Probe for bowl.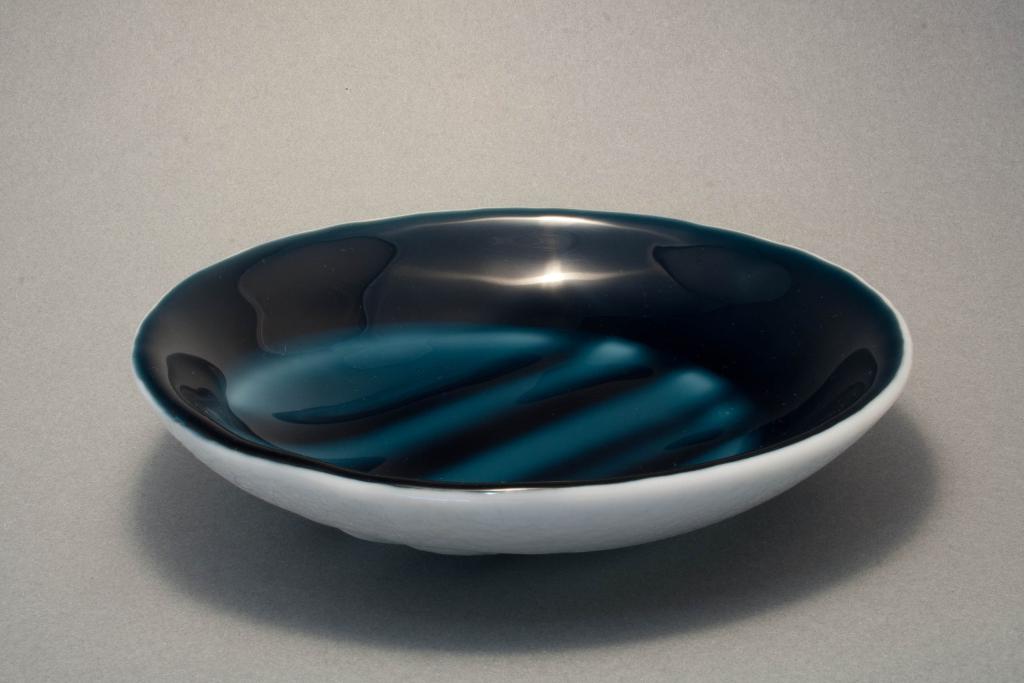
Probe result: {"x1": 124, "y1": 213, "x2": 915, "y2": 559}.
